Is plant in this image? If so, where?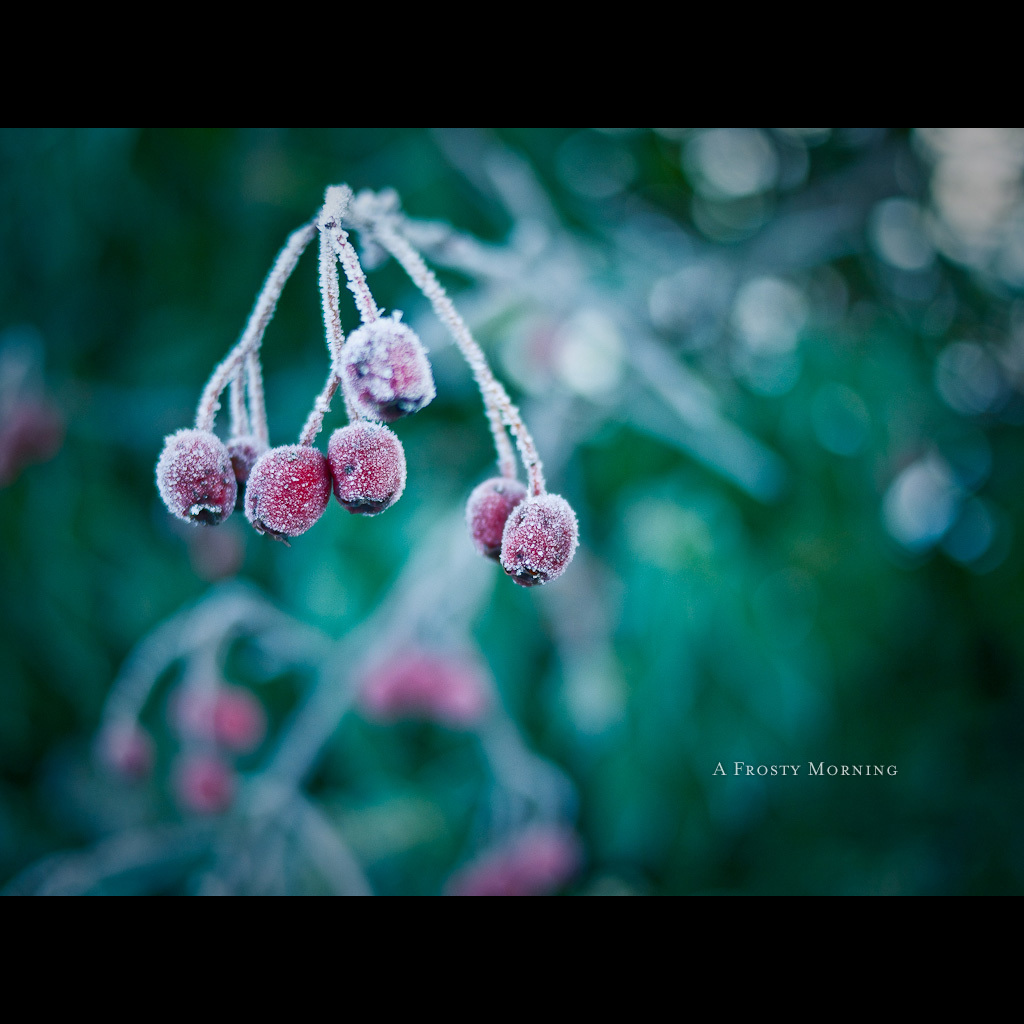
Yes, at <bbox>0, 0, 966, 931</bbox>.
